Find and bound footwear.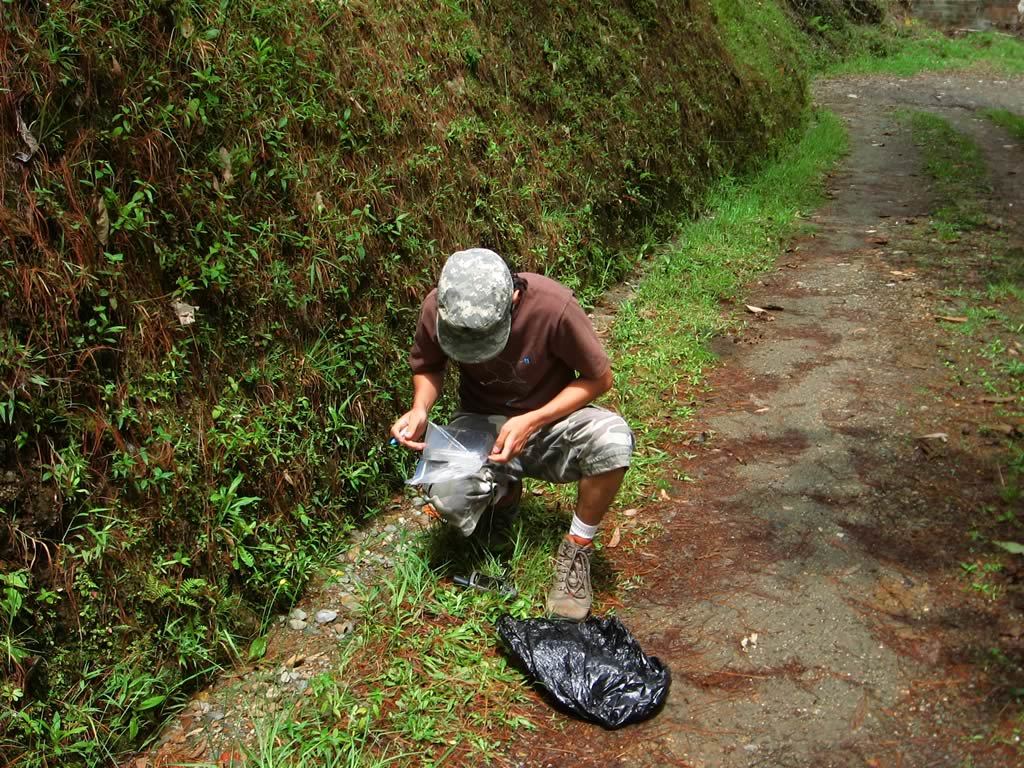
Bound: BBox(476, 471, 517, 536).
